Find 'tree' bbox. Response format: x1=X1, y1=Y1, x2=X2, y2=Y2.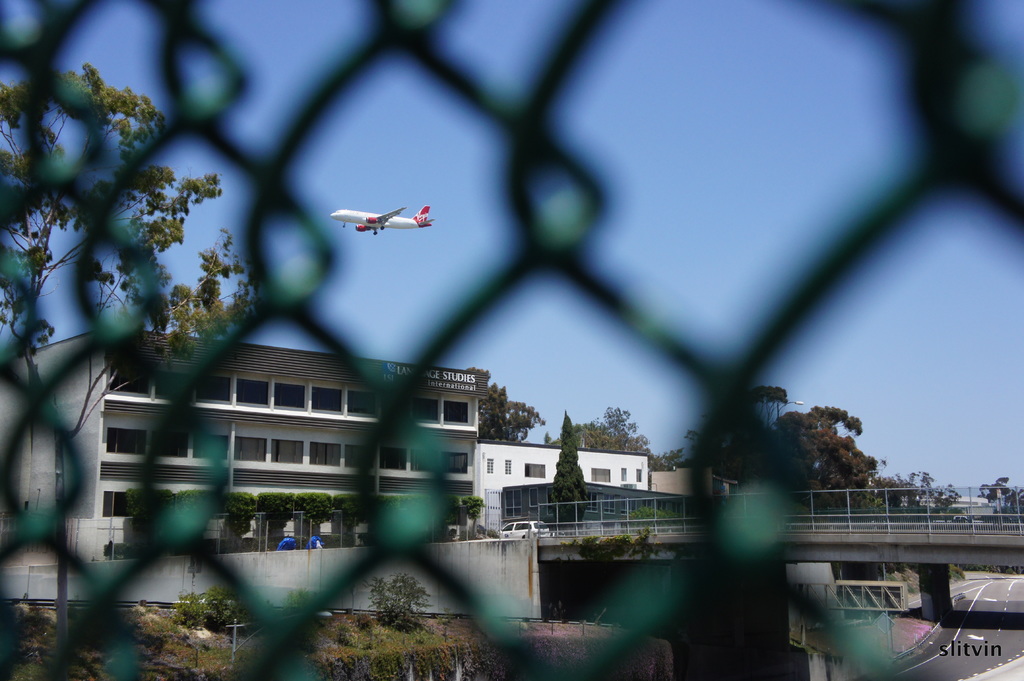
x1=463, y1=370, x2=540, y2=435.
